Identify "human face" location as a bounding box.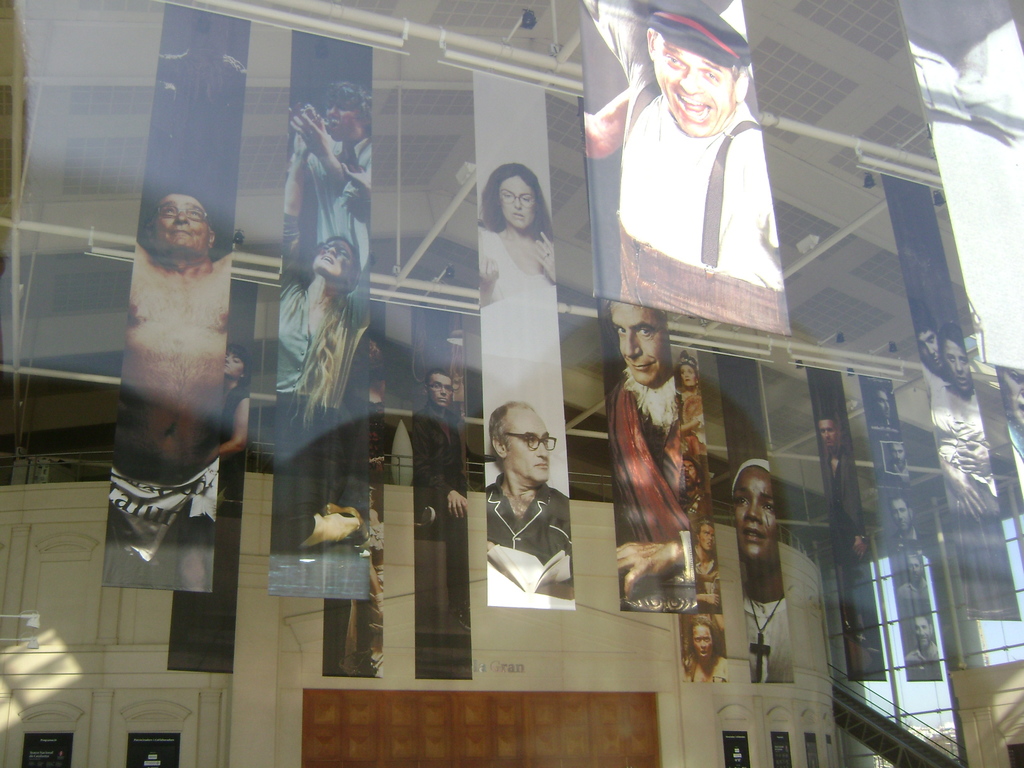
bbox=[910, 614, 934, 648].
